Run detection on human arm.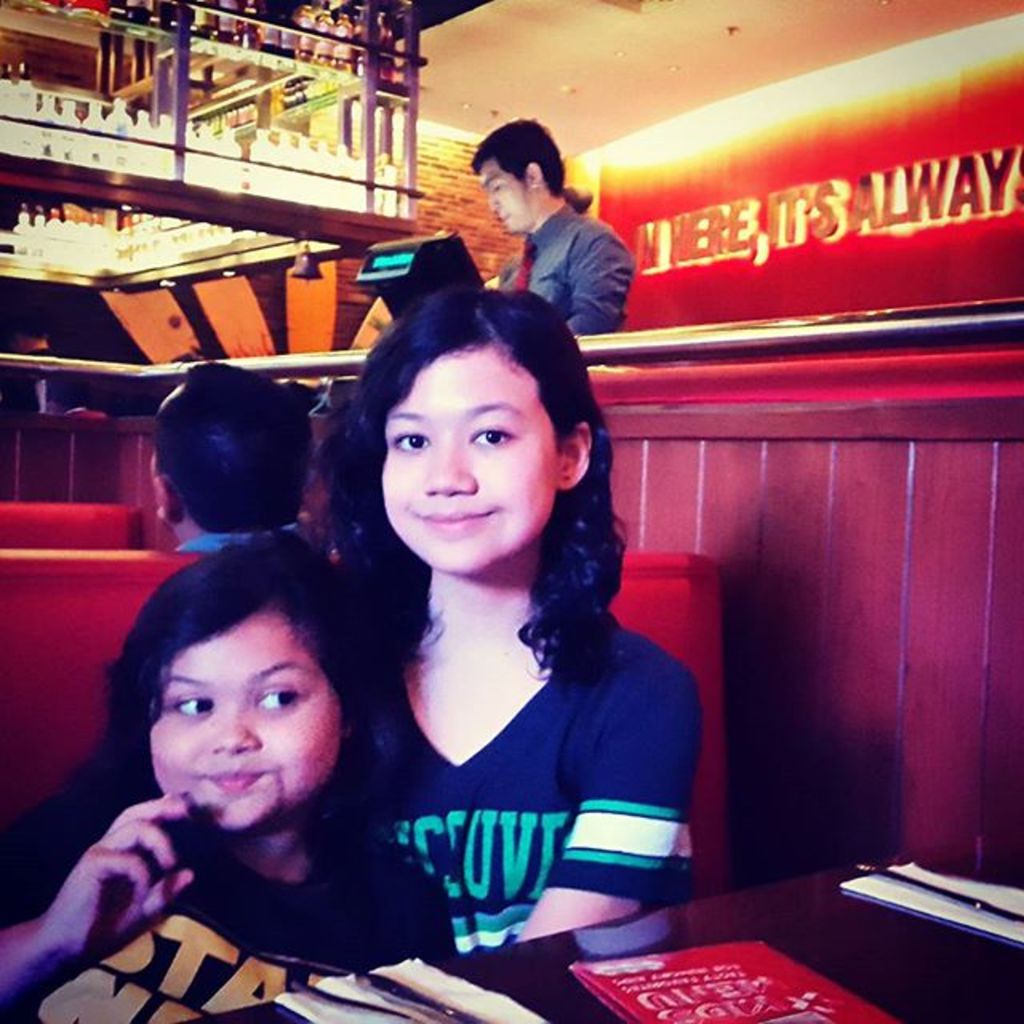
Result: x1=509, y1=674, x2=707, y2=946.
